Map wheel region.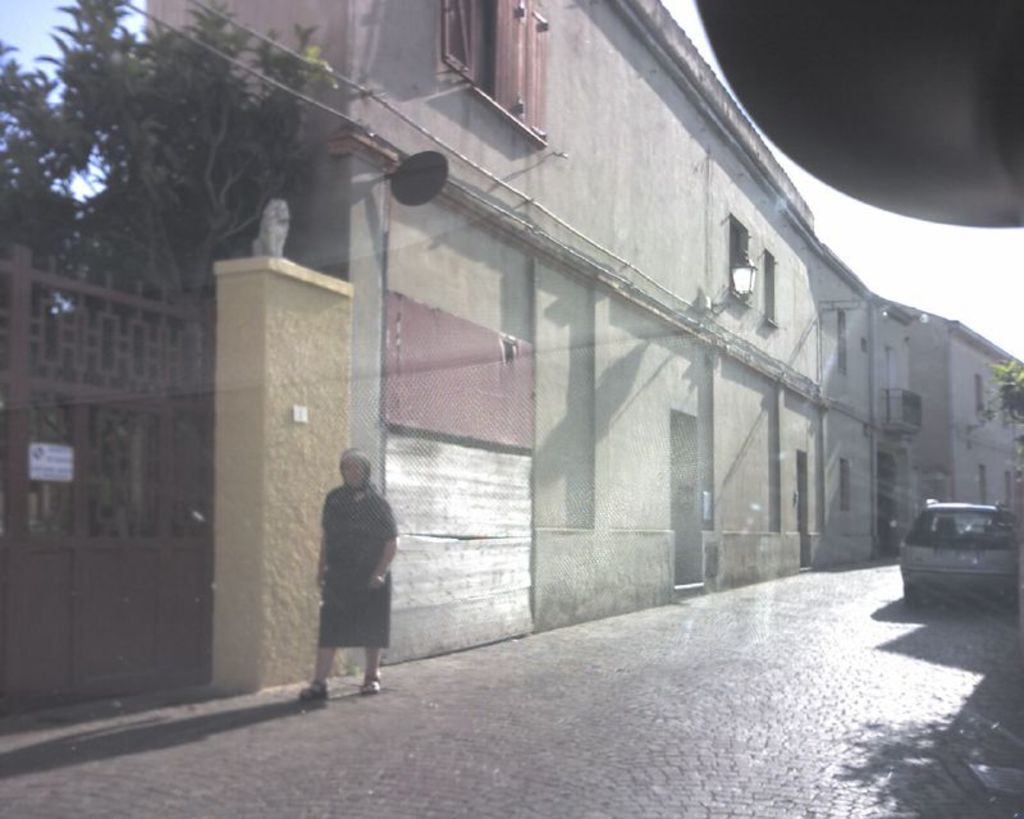
Mapped to l=905, t=587, r=918, b=609.
